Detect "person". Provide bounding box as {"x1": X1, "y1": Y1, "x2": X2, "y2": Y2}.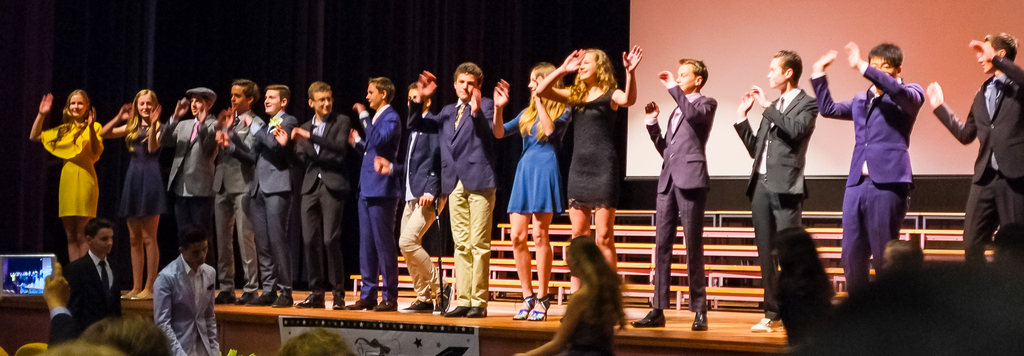
{"x1": 404, "y1": 62, "x2": 497, "y2": 322}.
